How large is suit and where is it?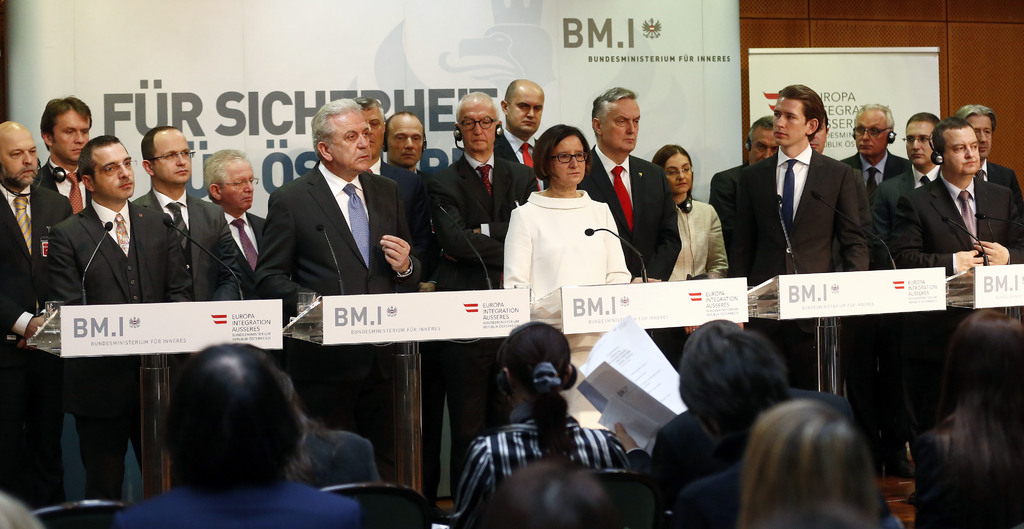
Bounding box: l=50, t=200, r=193, b=505.
